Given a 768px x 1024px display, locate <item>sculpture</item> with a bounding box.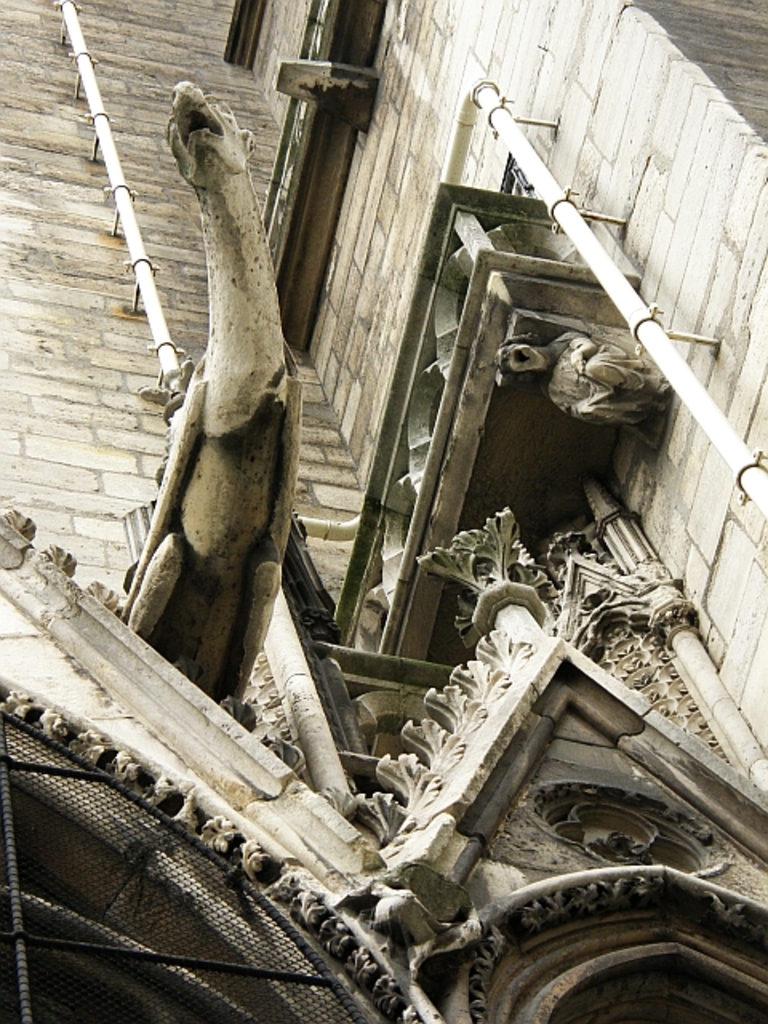
Located: {"left": 504, "top": 322, "right": 678, "bottom": 419}.
